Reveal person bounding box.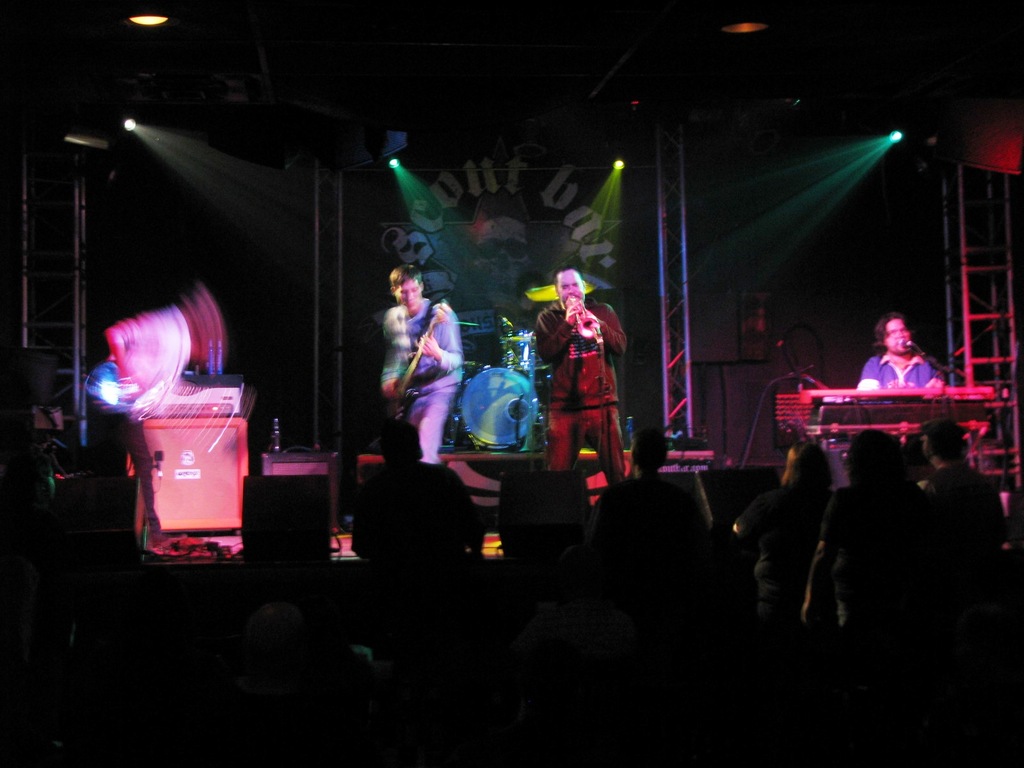
Revealed: region(536, 253, 628, 491).
